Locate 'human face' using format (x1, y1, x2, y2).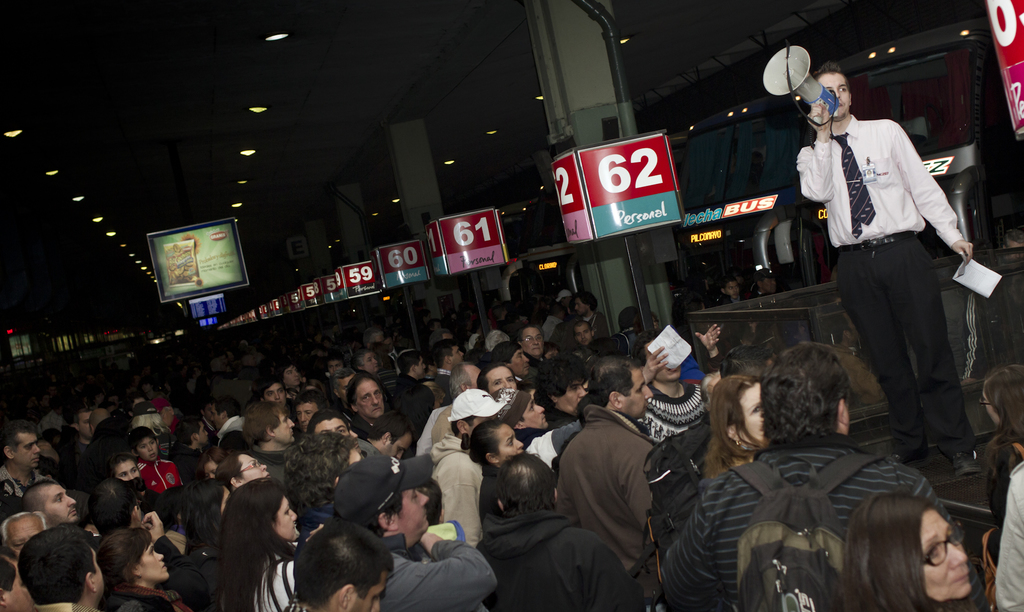
(140, 545, 165, 584).
